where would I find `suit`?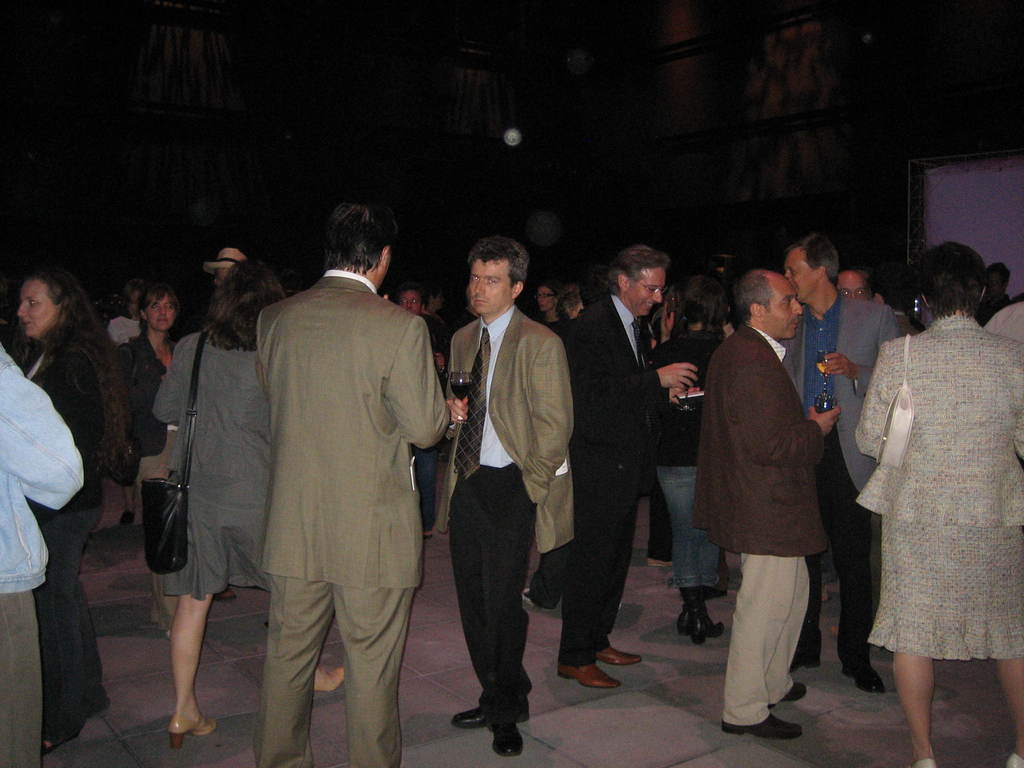
At l=779, t=291, r=904, b=654.
